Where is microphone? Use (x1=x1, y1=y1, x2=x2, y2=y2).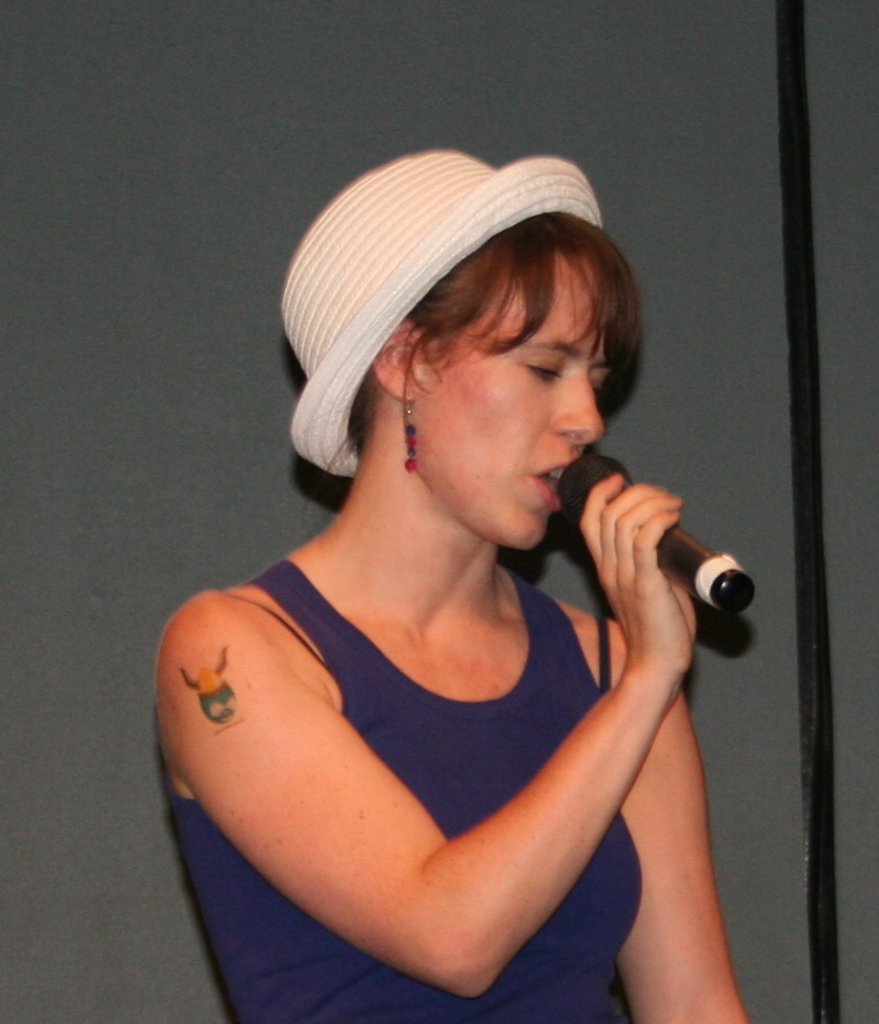
(x1=537, y1=460, x2=730, y2=635).
